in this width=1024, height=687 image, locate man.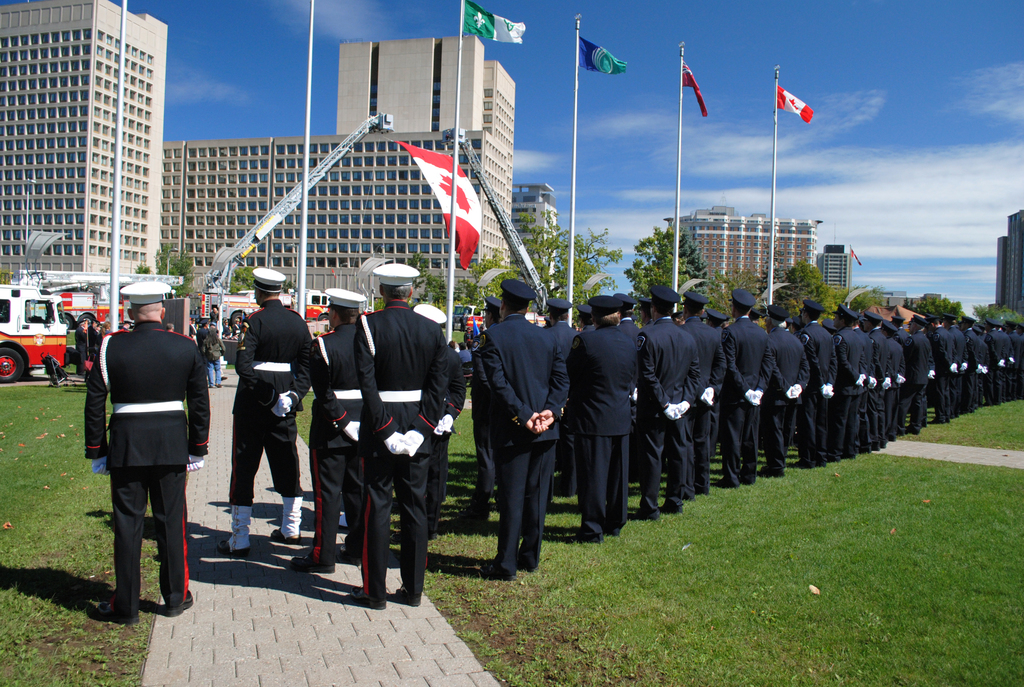
Bounding box: {"left": 197, "top": 318, "right": 209, "bottom": 348}.
